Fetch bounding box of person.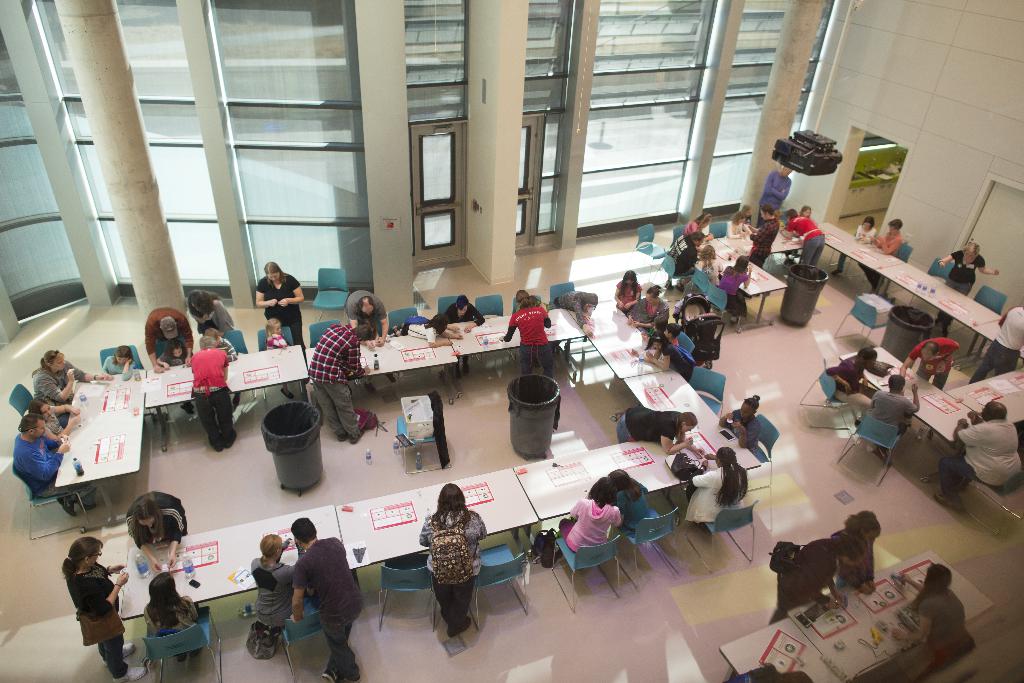
Bbox: x1=347 y1=292 x2=391 y2=350.
